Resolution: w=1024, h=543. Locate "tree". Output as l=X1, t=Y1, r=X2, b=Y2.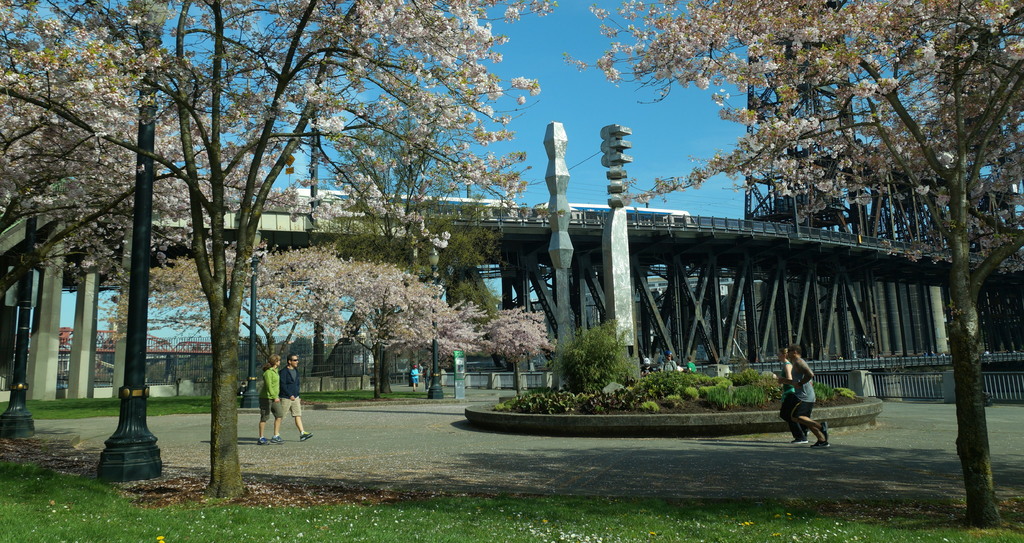
l=319, t=262, r=432, b=398.
